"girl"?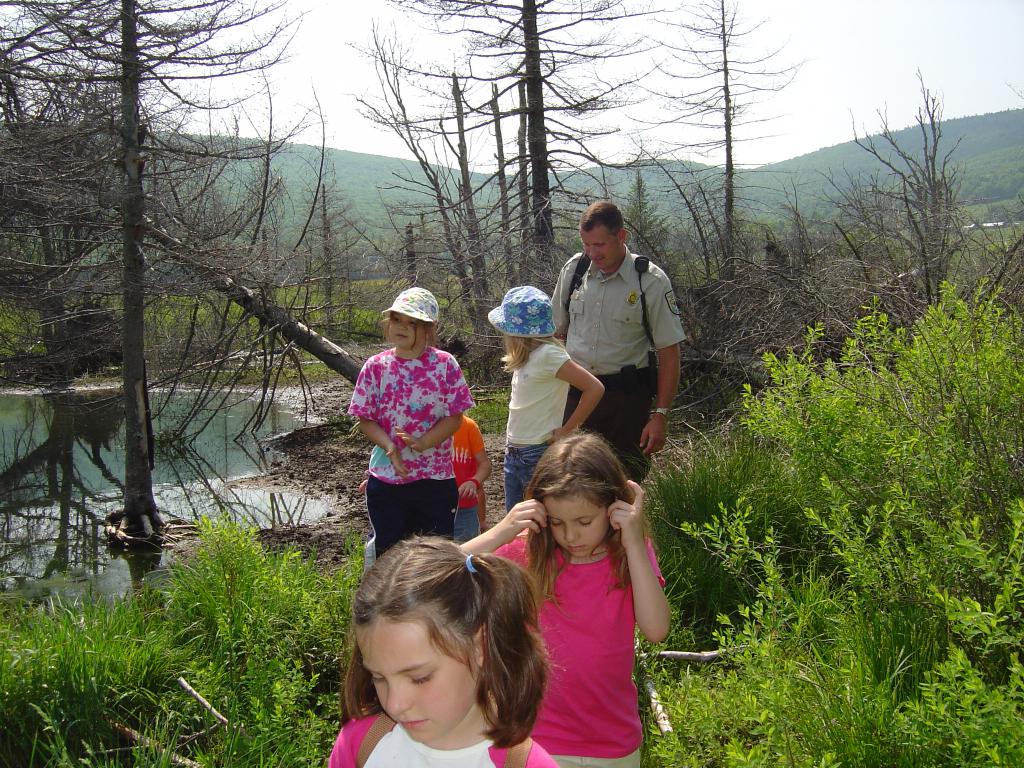
492/287/604/508
